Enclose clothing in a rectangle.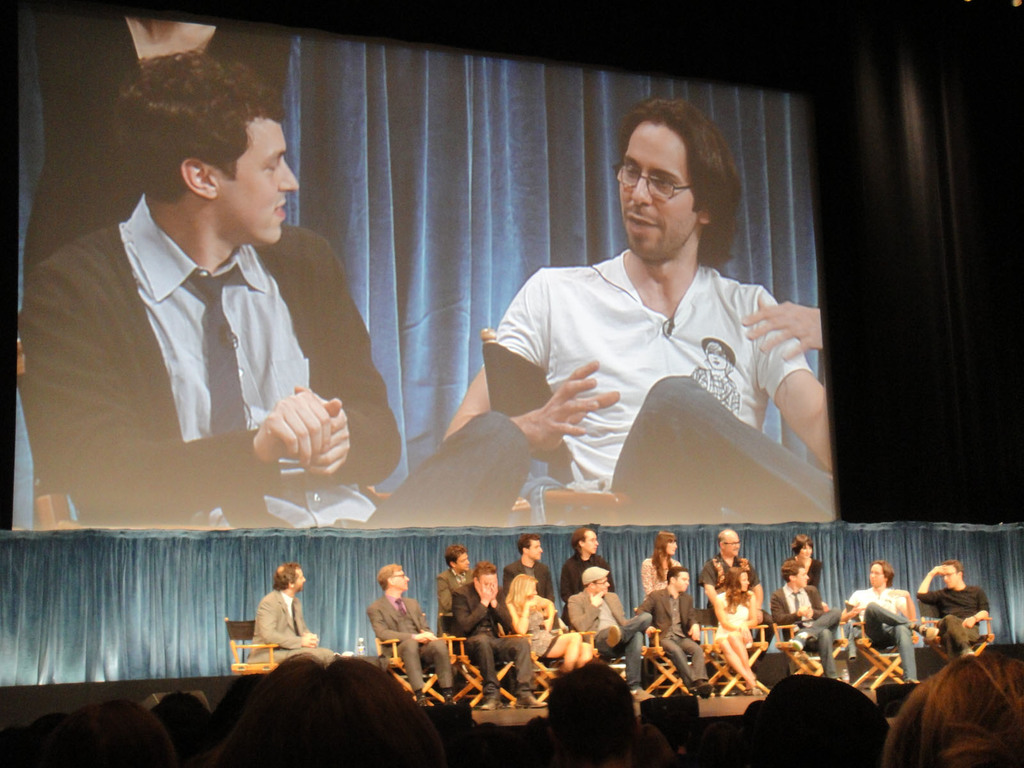
(504, 557, 554, 596).
